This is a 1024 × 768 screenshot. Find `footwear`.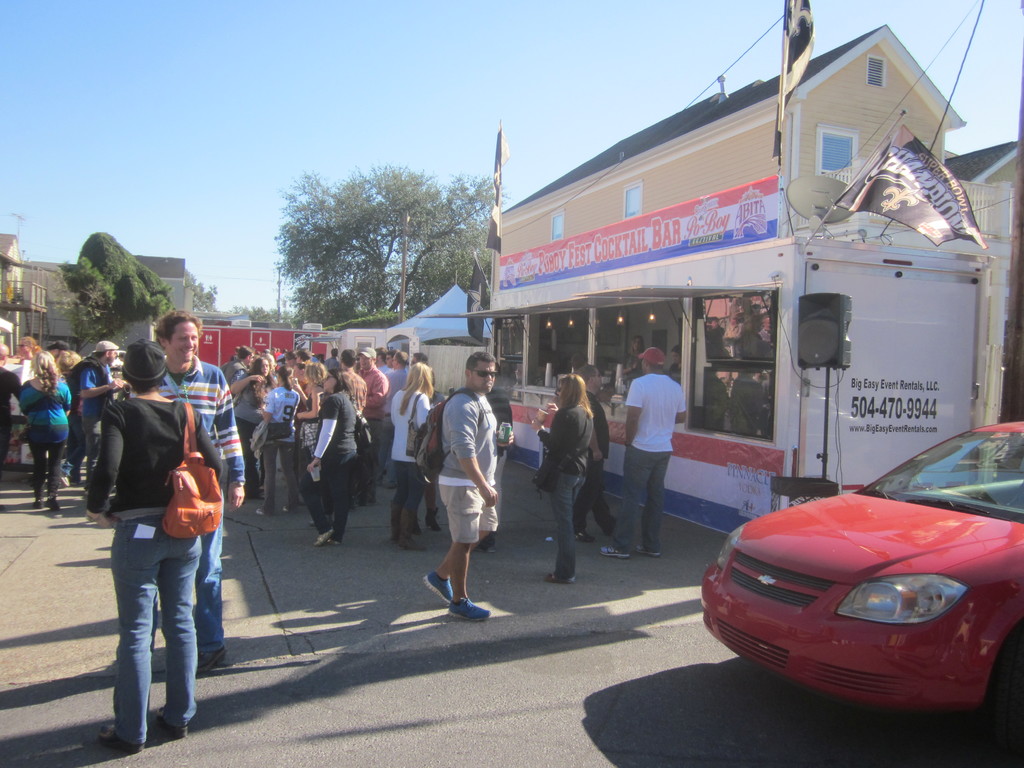
Bounding box: x1=104, y1=725, x2=141, y2=751.
